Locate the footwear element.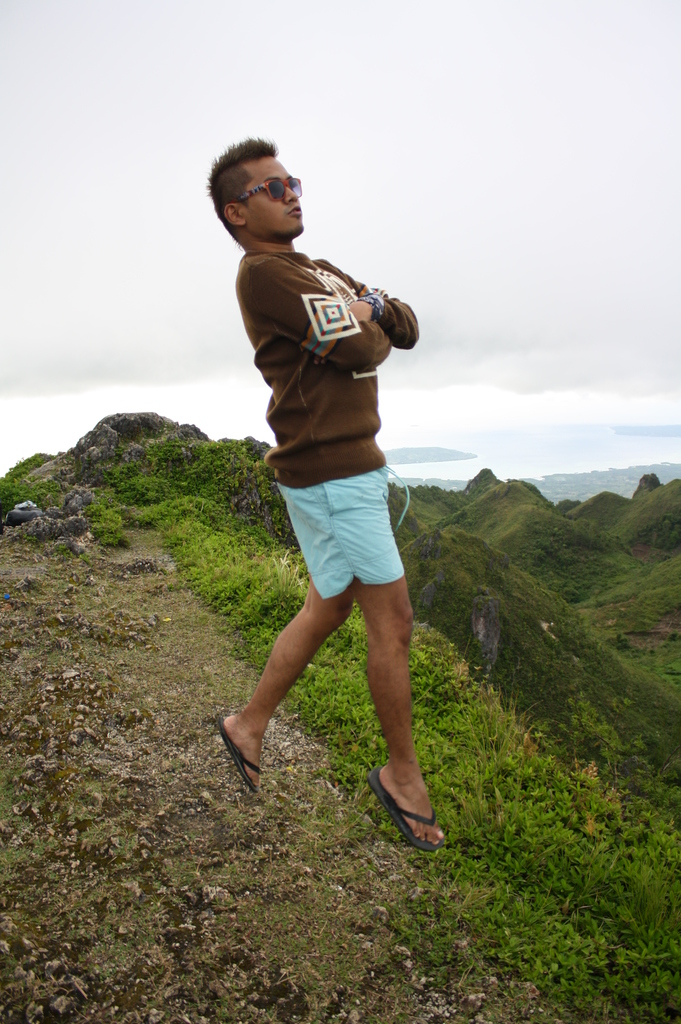
Element bbox: [x1=214, y1=707, x2=269, y2=796].
